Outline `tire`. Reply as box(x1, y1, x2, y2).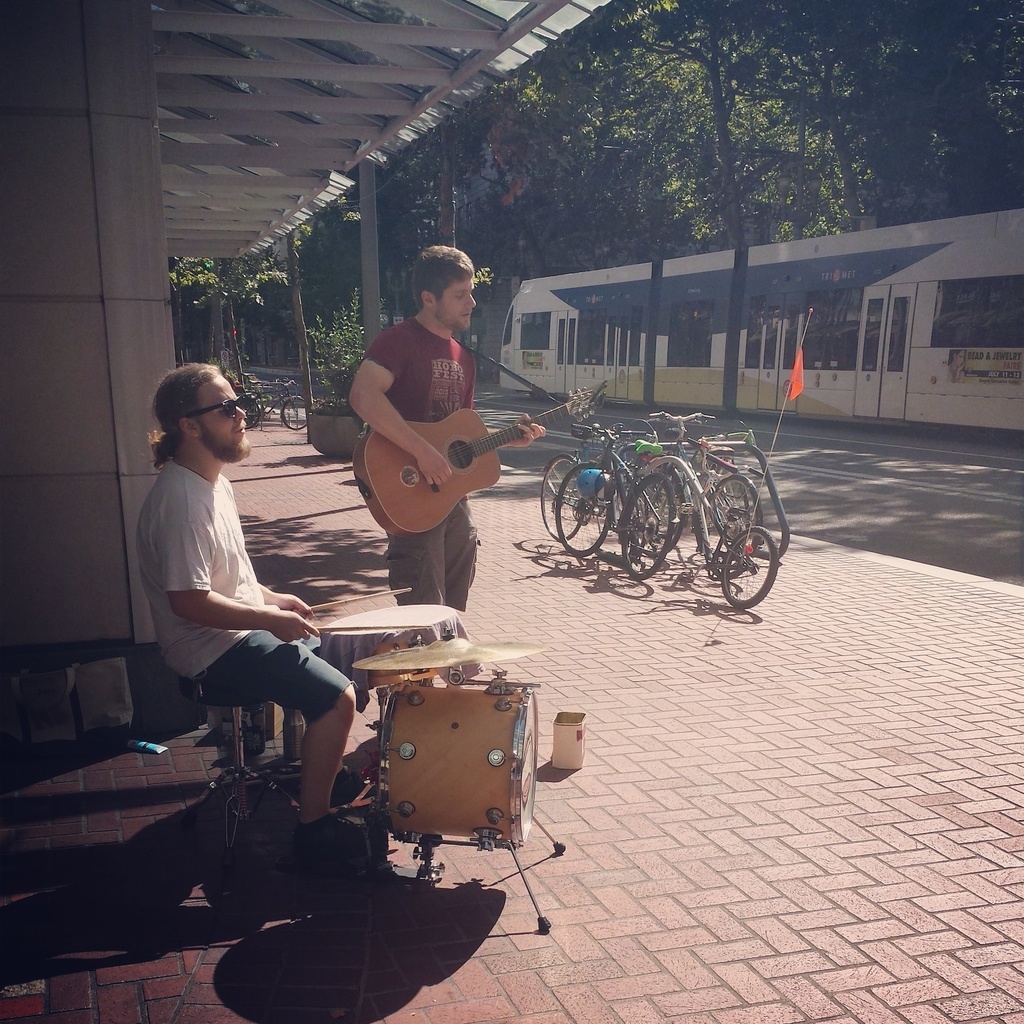
box(282, 396, 310, 427).
